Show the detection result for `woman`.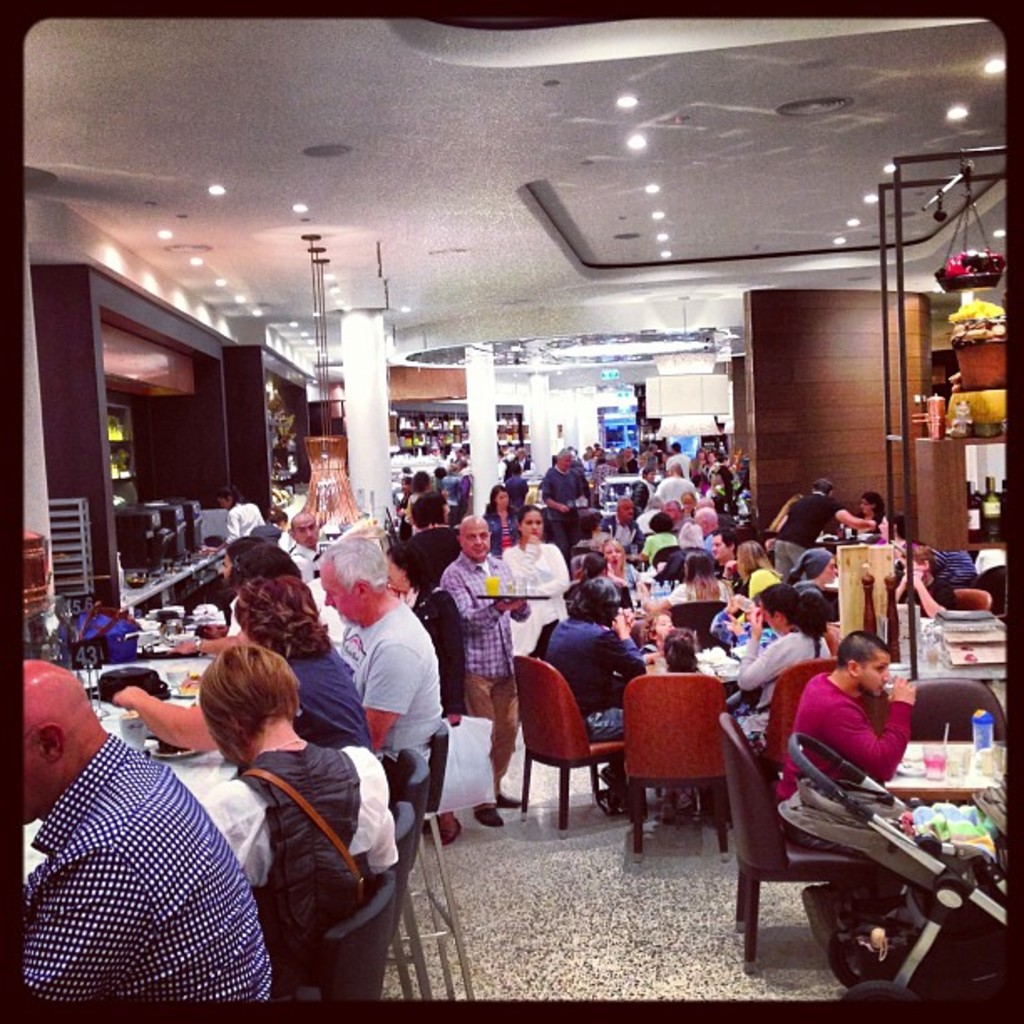
[862,495,885,534].
